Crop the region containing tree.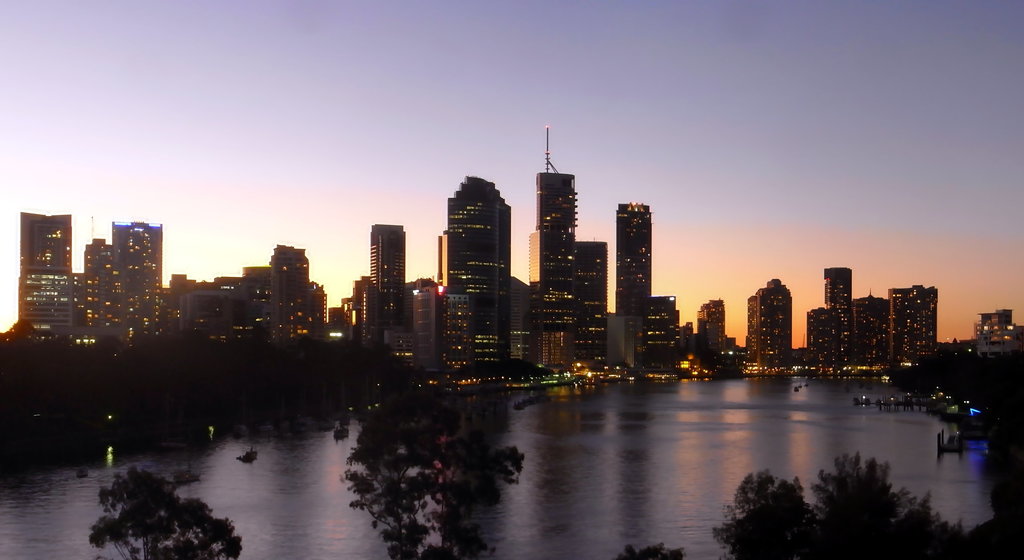
Crop region: bbox=(613, 448, 1023, 556).
